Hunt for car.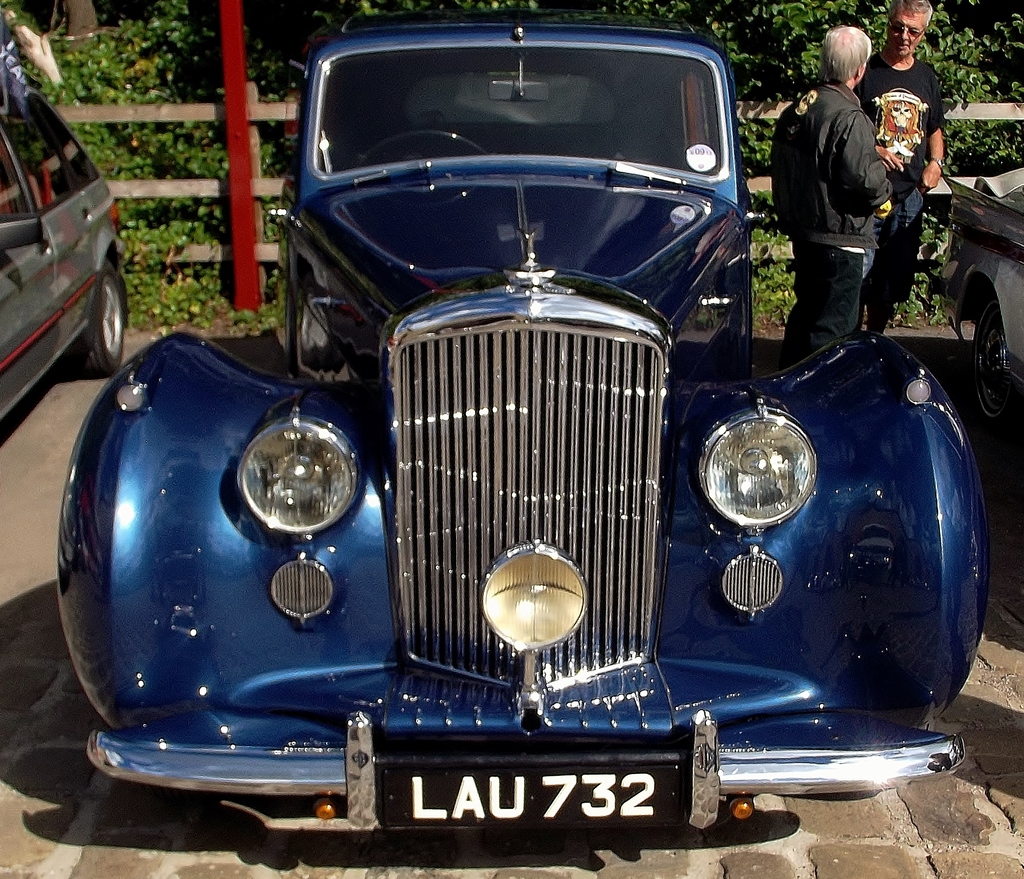
Hunted down at bbox=(0, 60, 133, 432).
